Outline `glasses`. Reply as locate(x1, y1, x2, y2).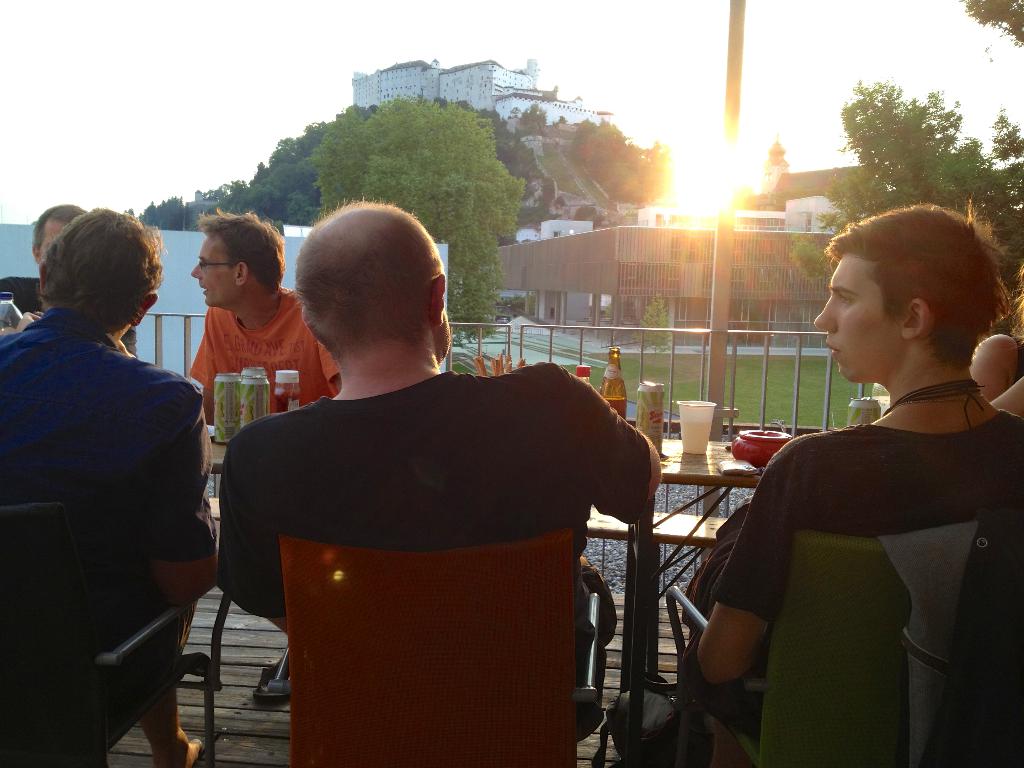
locate(193, 255, 254, 270).
